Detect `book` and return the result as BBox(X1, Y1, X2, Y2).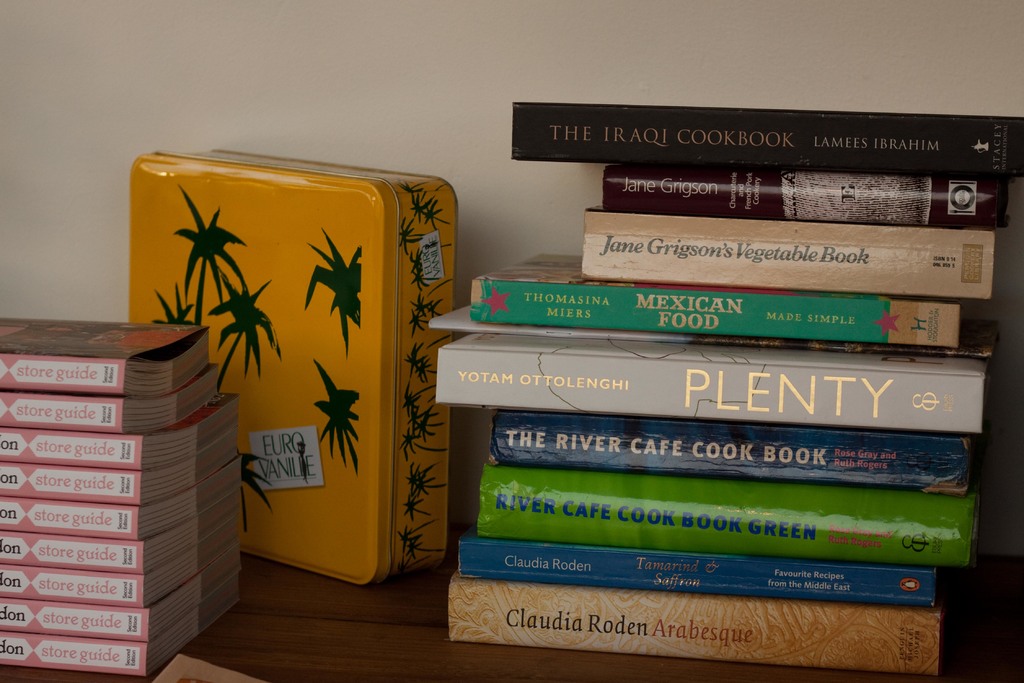
BBox(0, 317, 212, 399).
